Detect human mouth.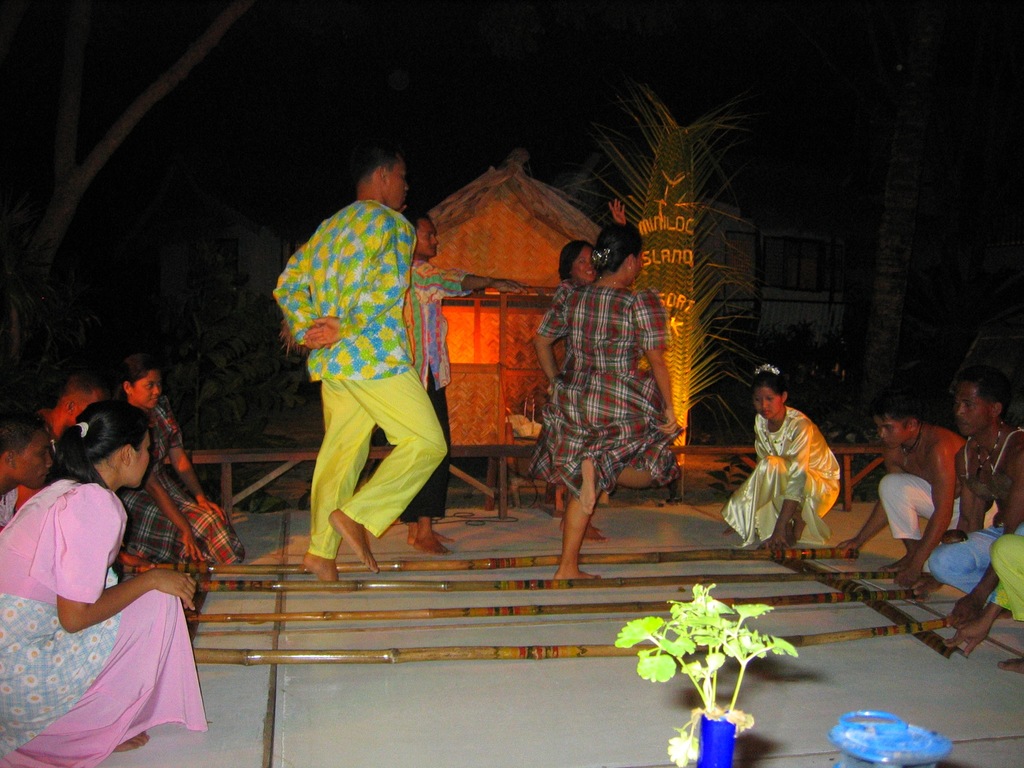
Detected at 584/270/594/275.
